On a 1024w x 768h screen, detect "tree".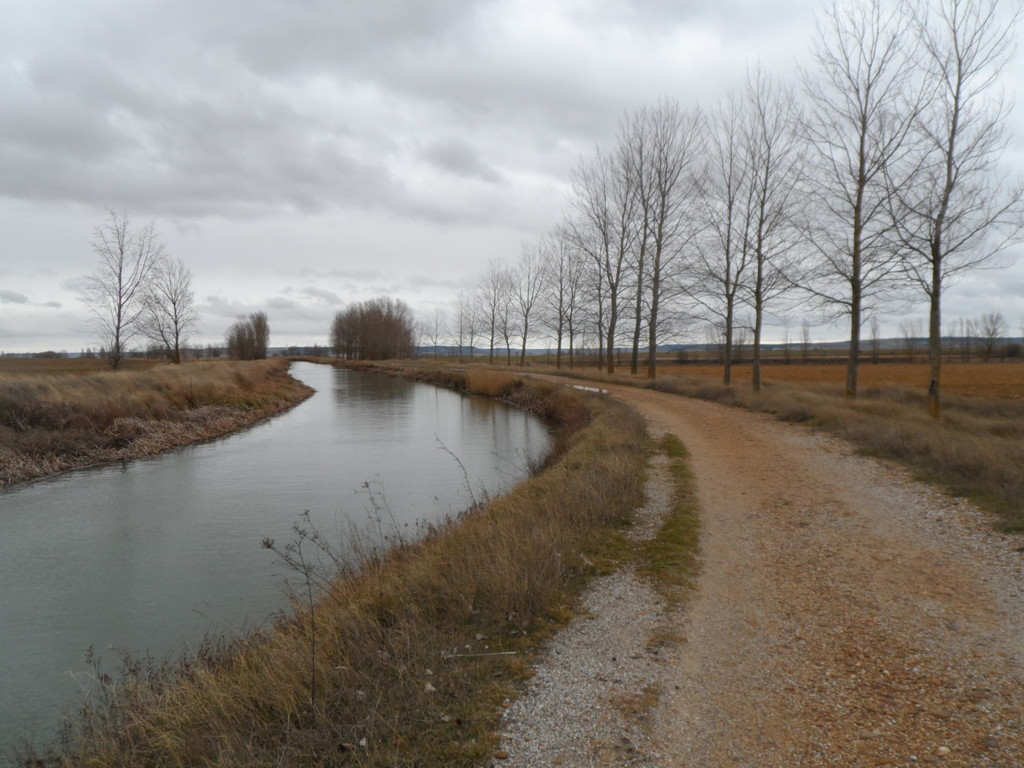
crop(955, 319, 973, 364).
